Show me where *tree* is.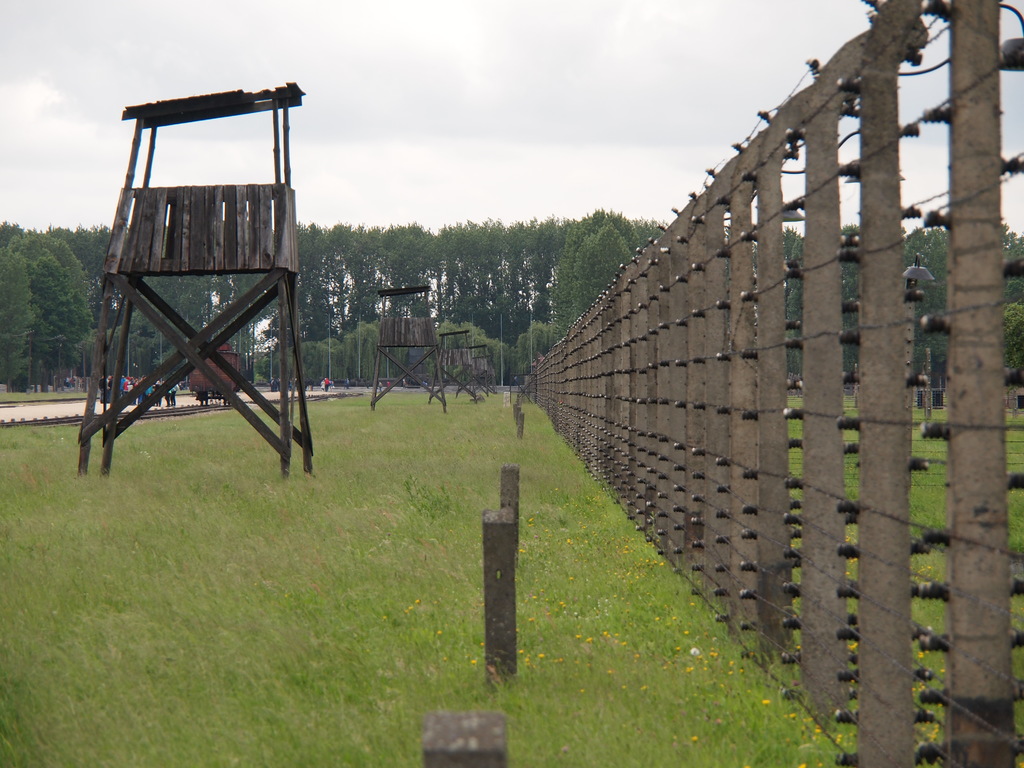
*tree* is at 838, 223, 868, 377.
